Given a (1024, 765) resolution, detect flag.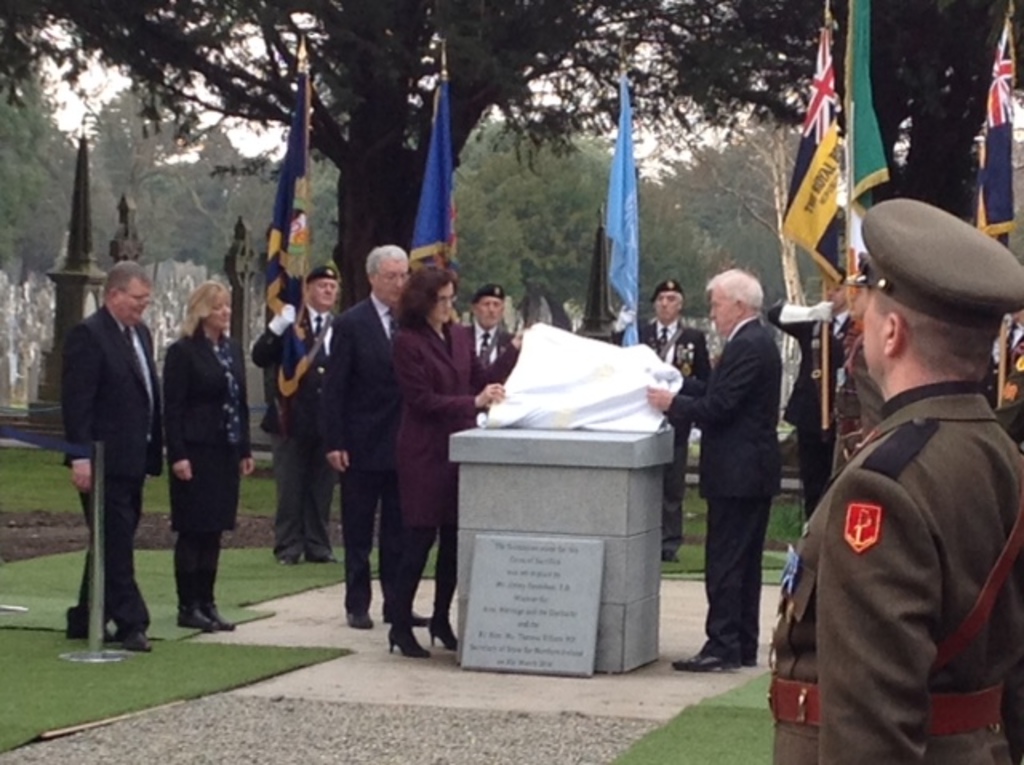
<bbox>261, 51, 299, 317</bbox>.
